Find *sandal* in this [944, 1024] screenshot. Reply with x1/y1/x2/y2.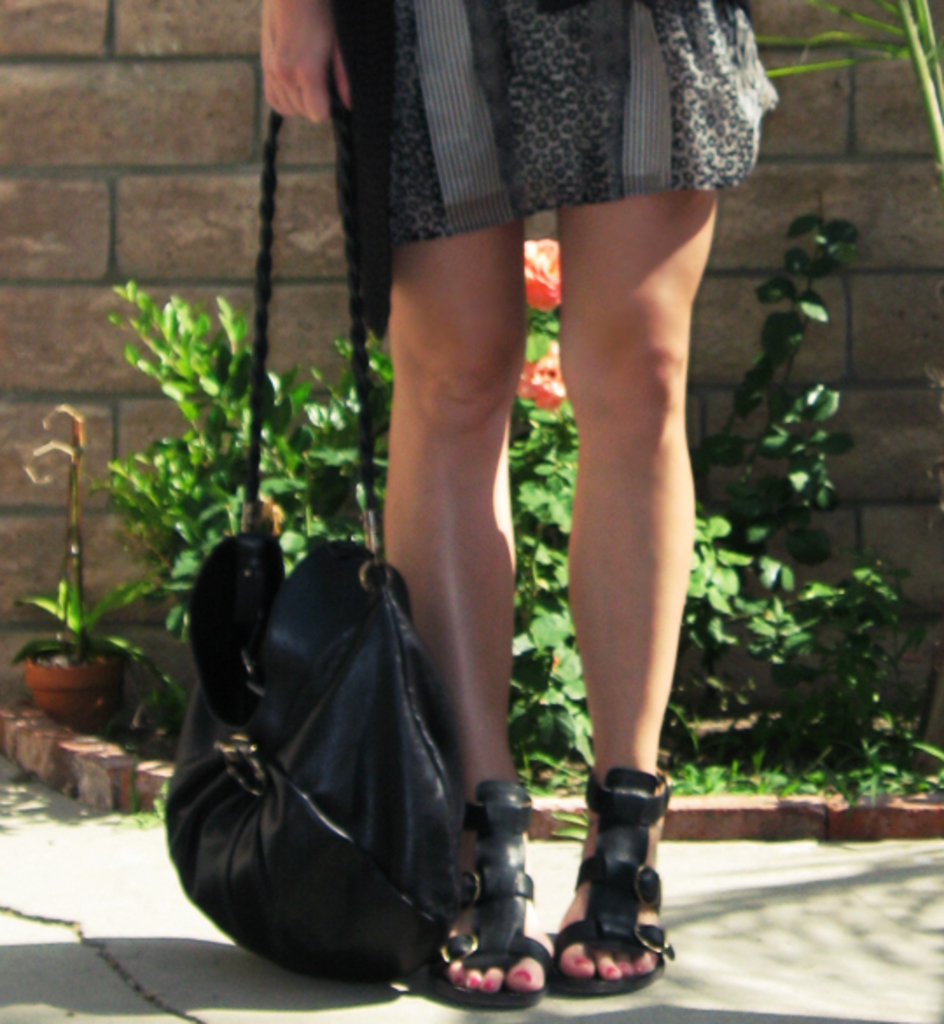
554/771/675/991.
